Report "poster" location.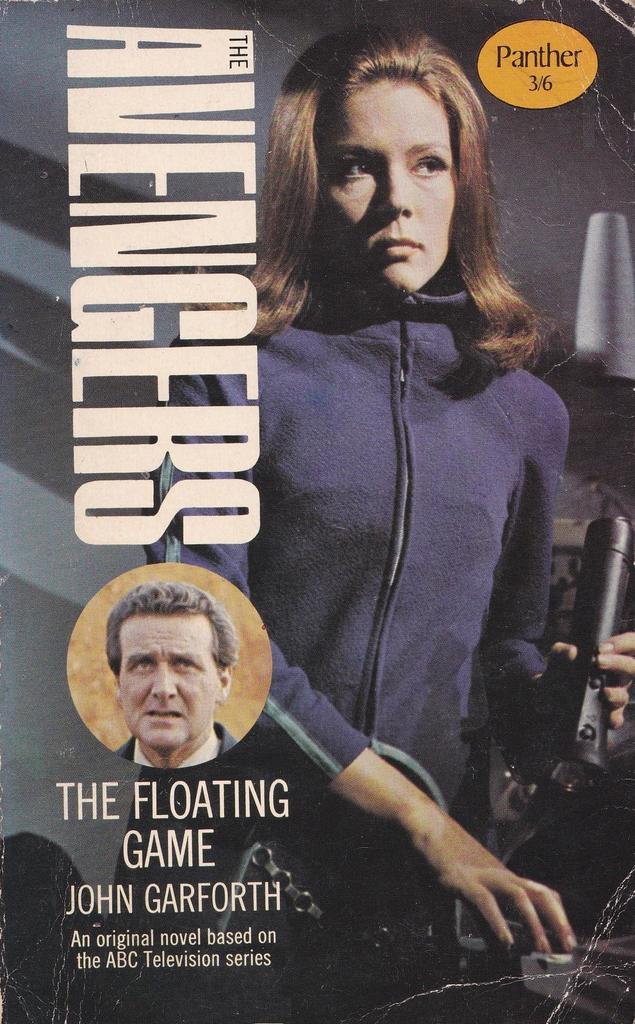
Report: [left=0, top=1, right=634, bottom=1023].
